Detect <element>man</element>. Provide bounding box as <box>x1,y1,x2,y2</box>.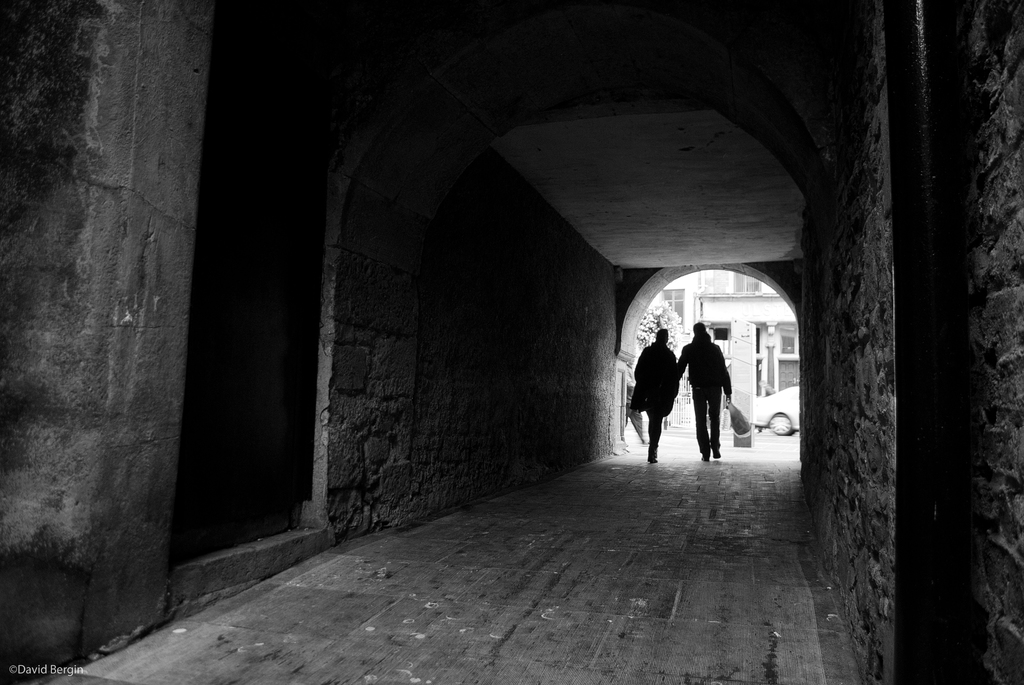
<box>631,335,688,462</box>.
